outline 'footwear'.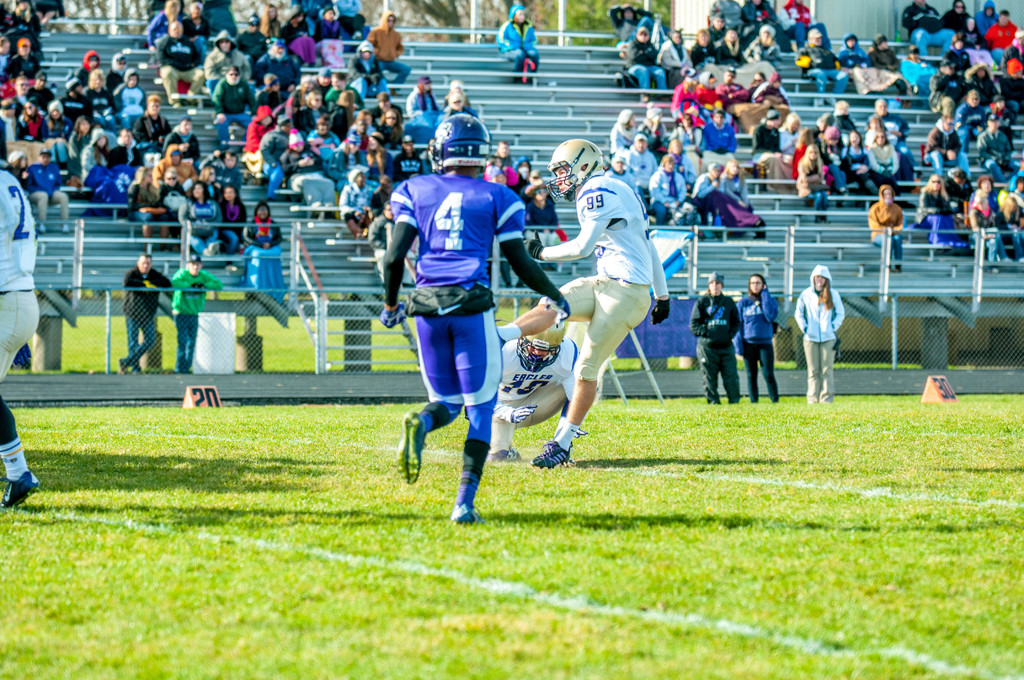
Outline: [449,500,479,521].
